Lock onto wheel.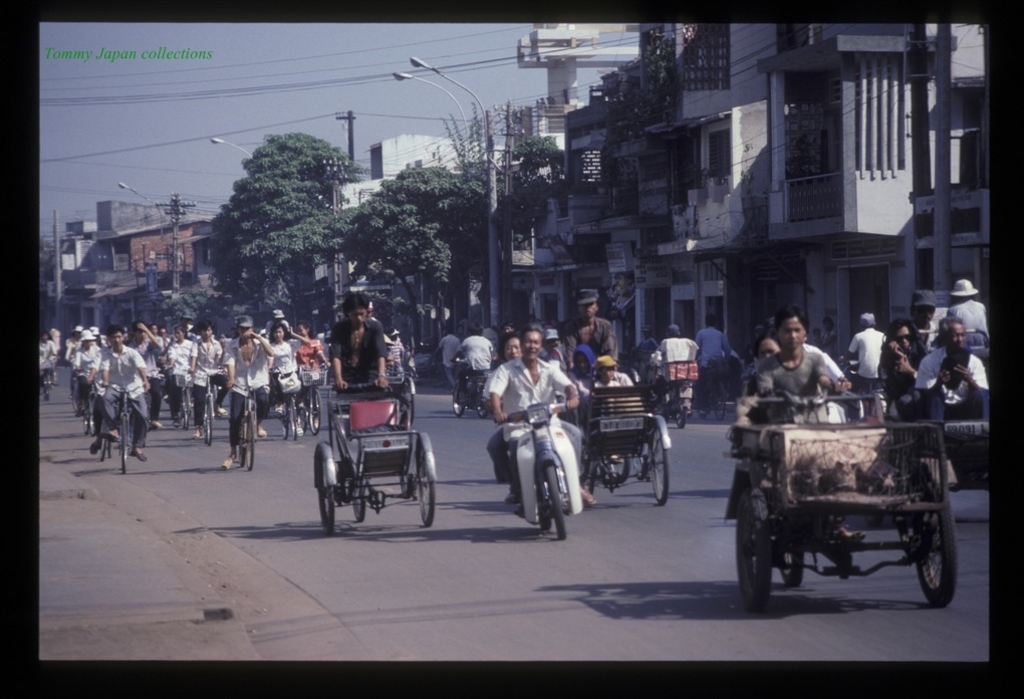
Locked: 586 456 594 495.
